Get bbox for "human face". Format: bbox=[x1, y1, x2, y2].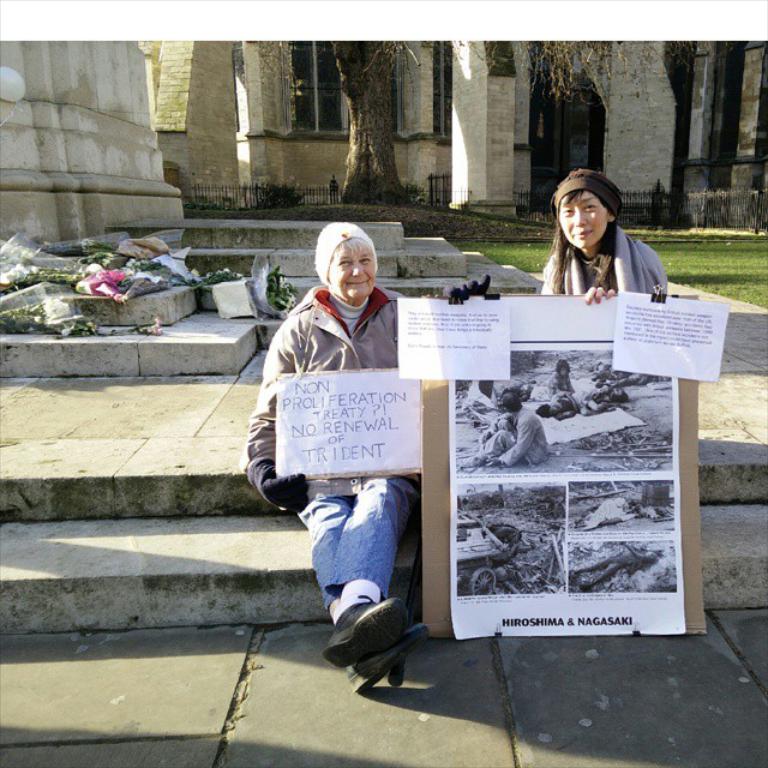
bbox=[560, 185, 607, 245].
